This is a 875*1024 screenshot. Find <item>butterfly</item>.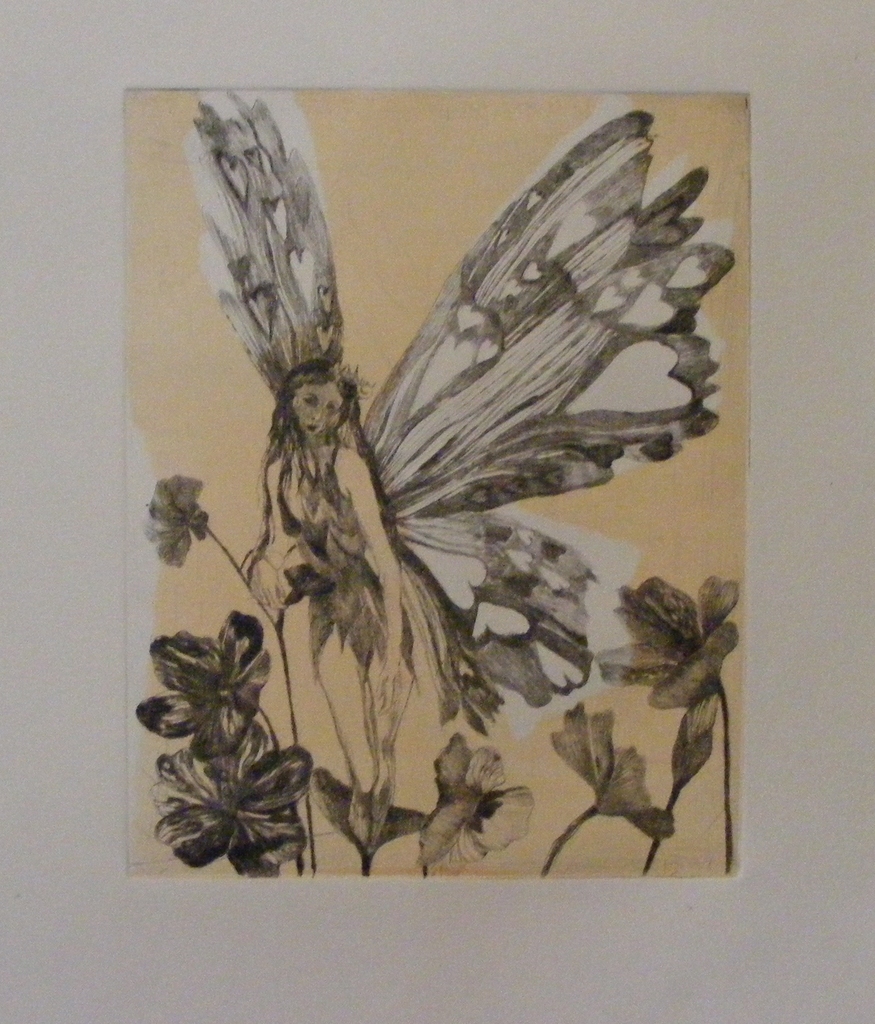
Bounding box: left=181, top=77, right=740, bottom=737.
